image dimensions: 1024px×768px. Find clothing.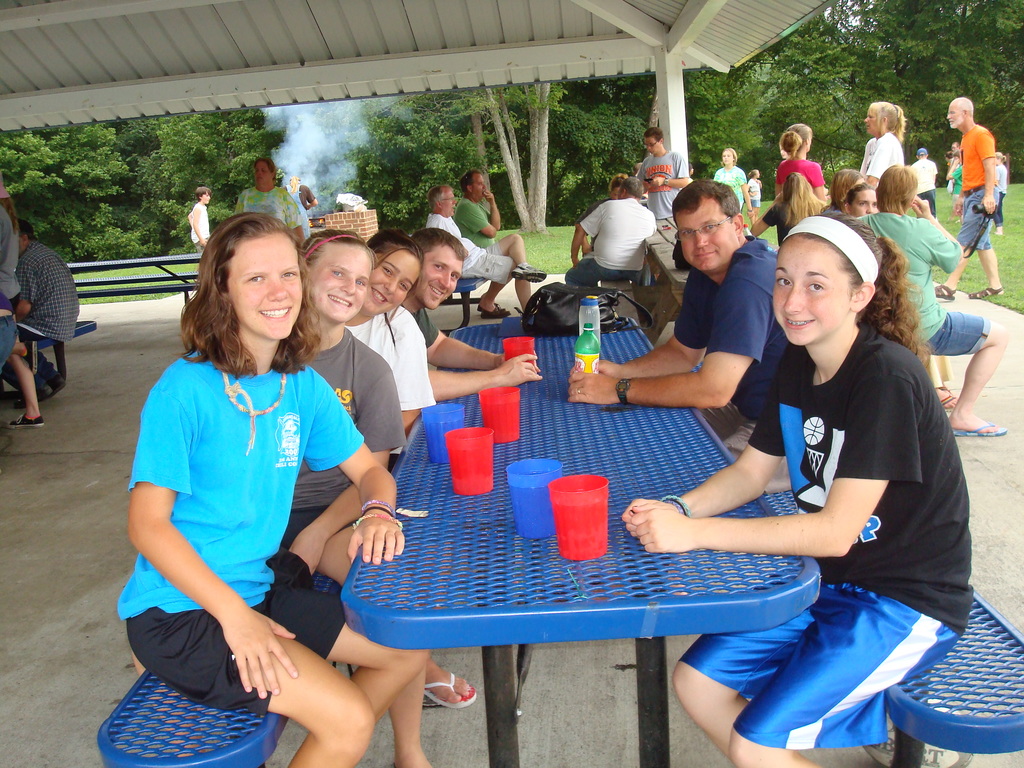
<bbox>780, 154, 831, 191</bbox>.
